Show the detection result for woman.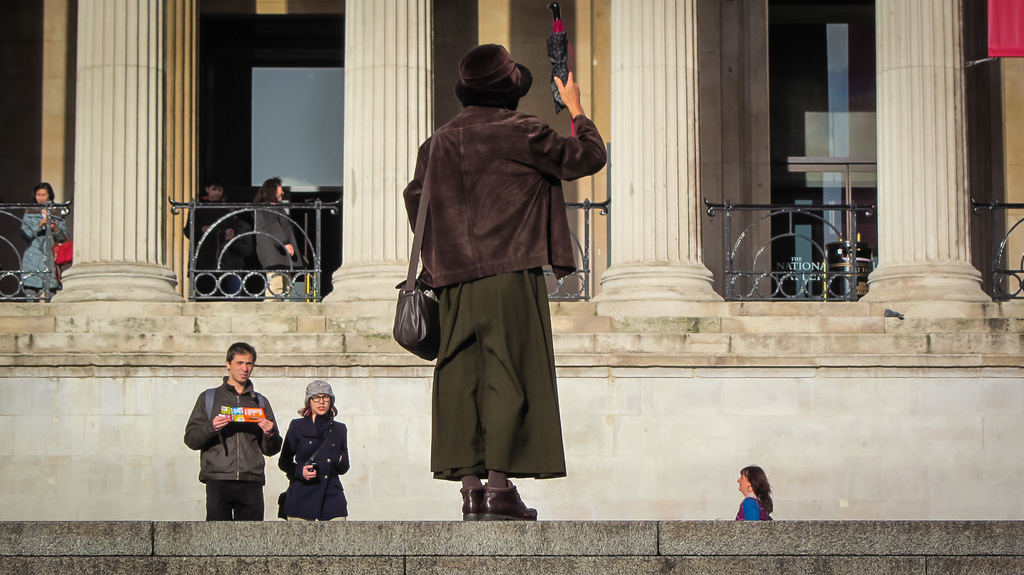
(268, 381, 348, 526).
